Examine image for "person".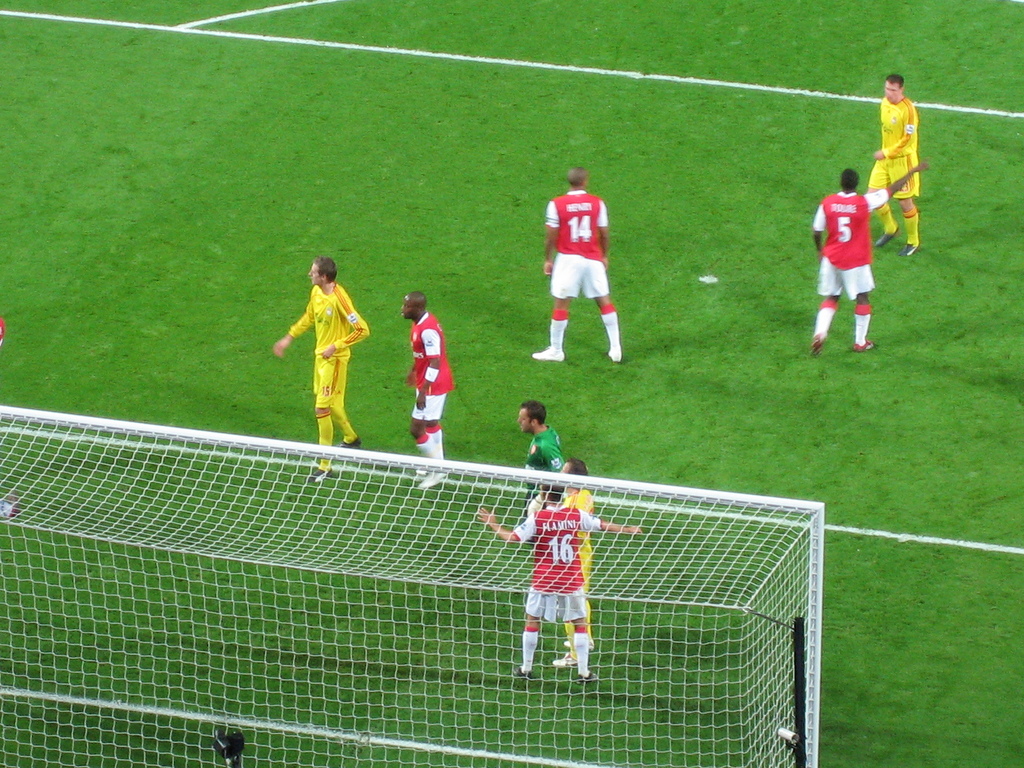
Examination result: (left=275, top=246, right=361, bottom=461).
